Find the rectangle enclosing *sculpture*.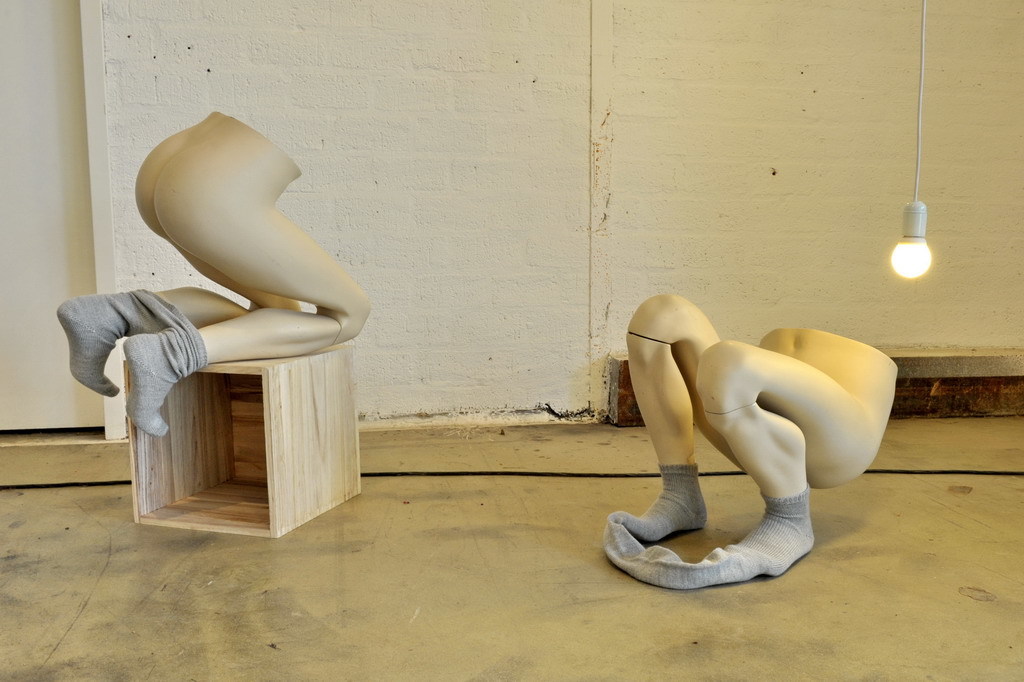
l=35, t=74, r=407, b=483.
